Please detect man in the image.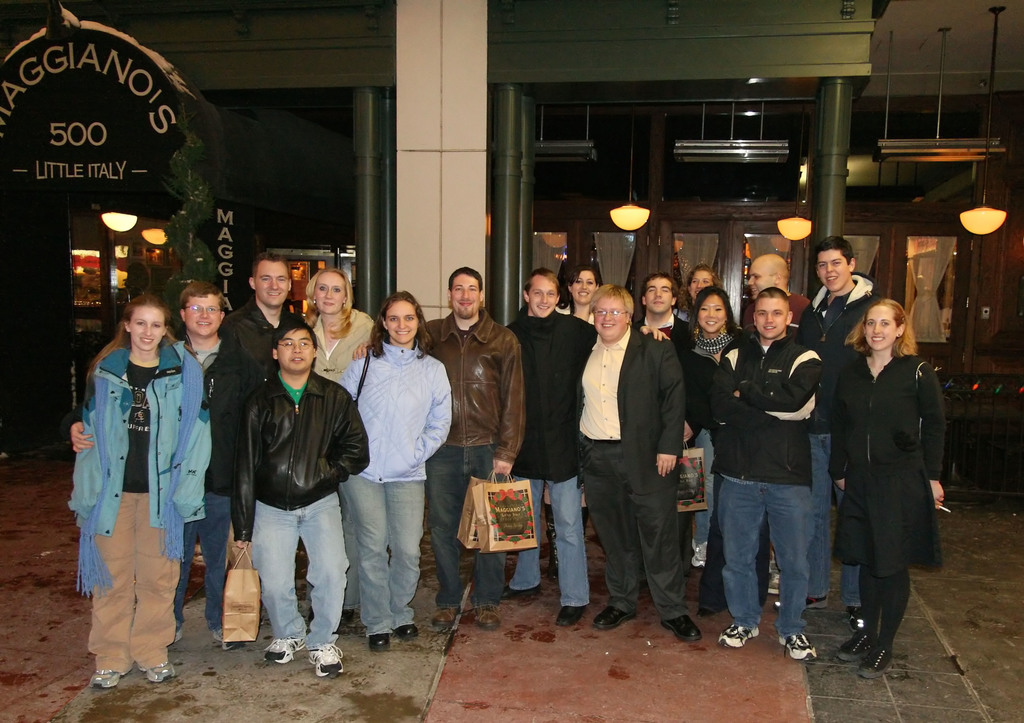
<region>799, 236, 896, 355</region>.
